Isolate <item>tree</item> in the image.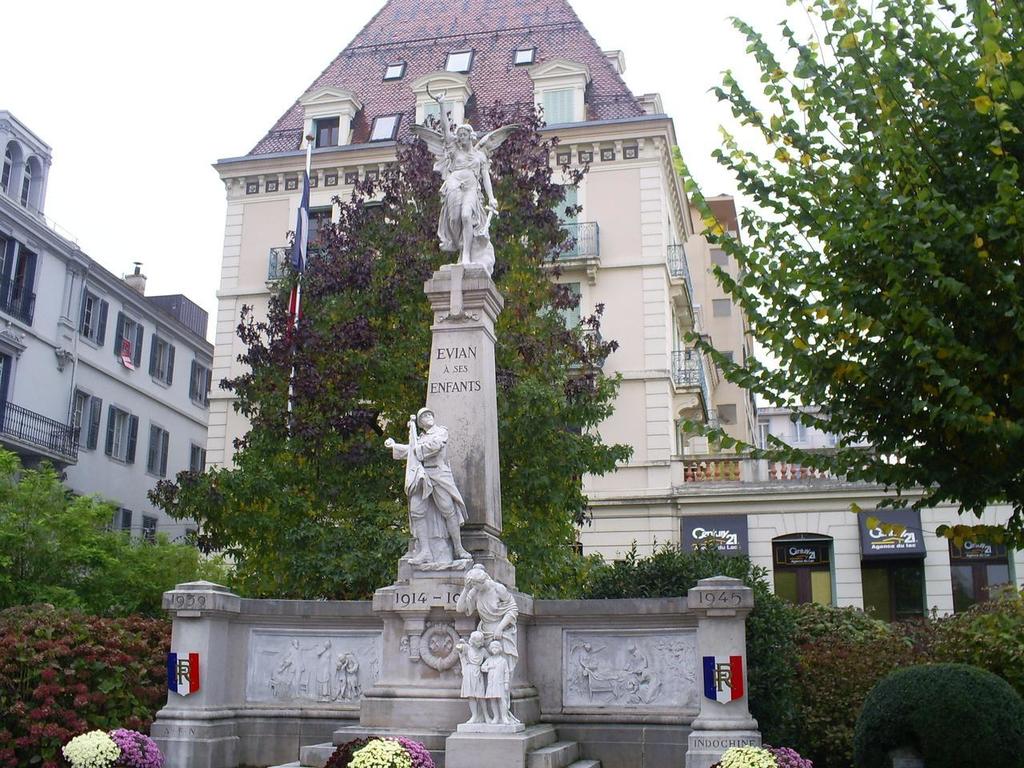
Isolated region: l=146, t=91, r=631, b=602.
